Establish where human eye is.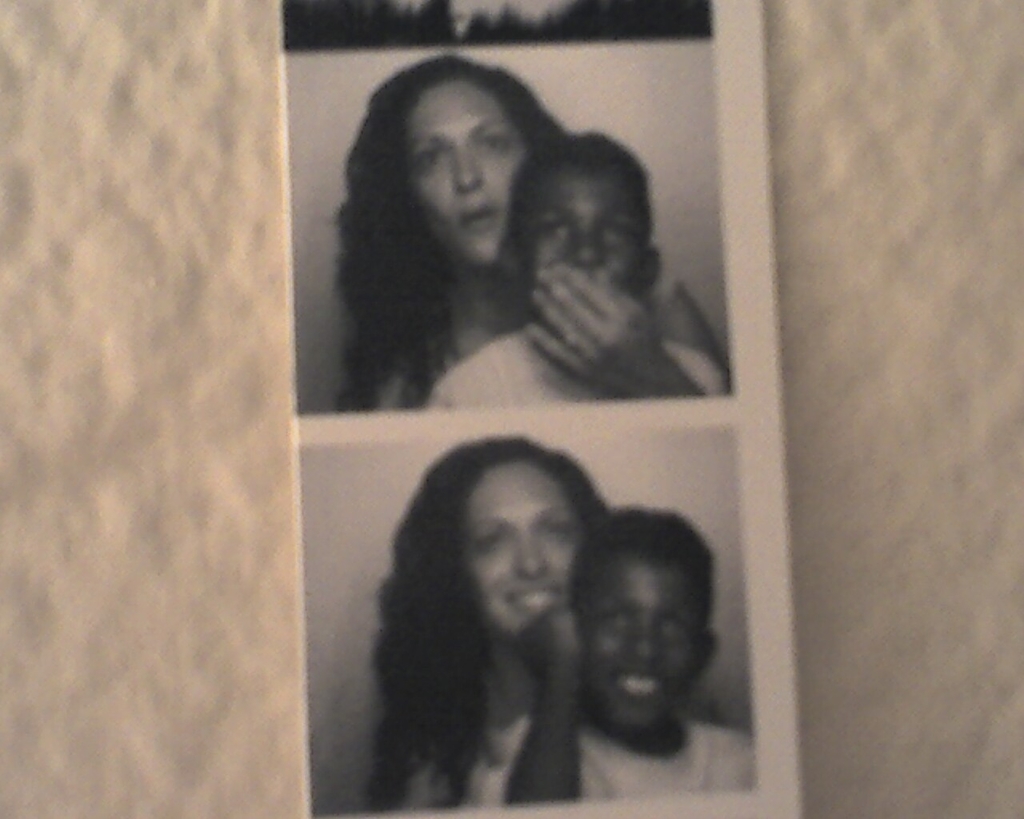
Established at <bbox>416, 142, 449, 171</bbox>.
